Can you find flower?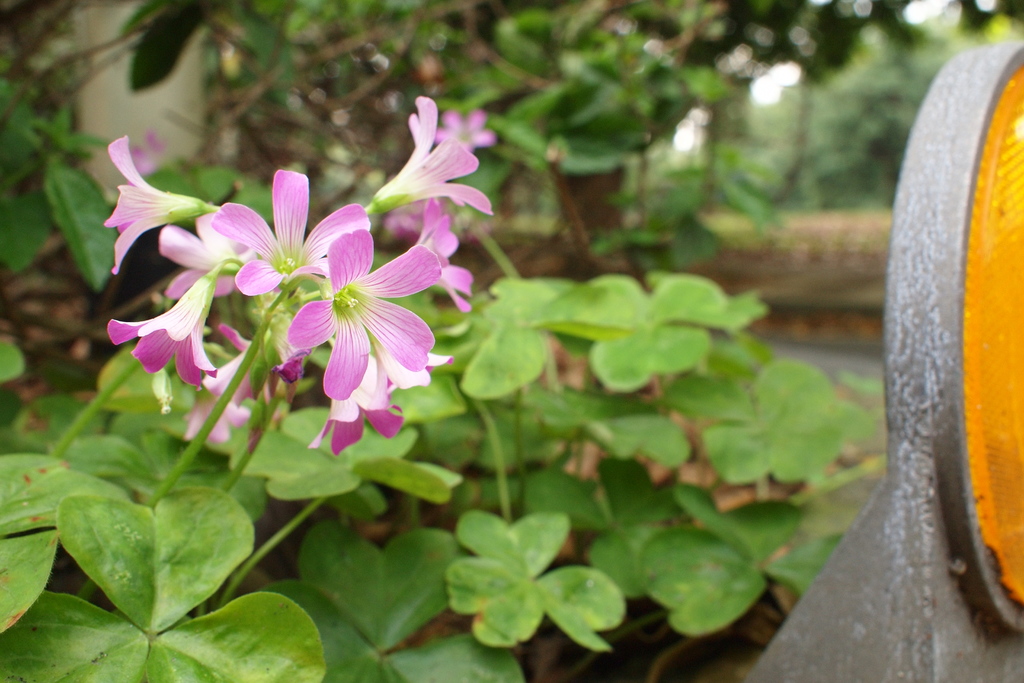
Yes, bounding box: box=[213, 167, 374, 298].
